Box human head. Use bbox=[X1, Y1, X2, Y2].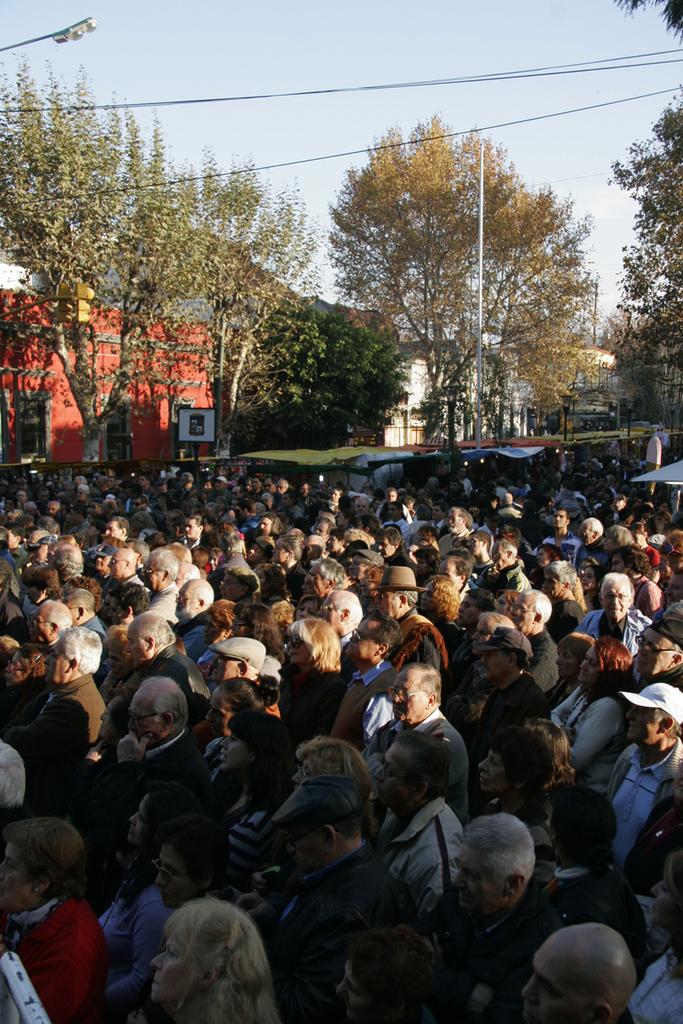
bbox=[522, 924, 641, 1023].
